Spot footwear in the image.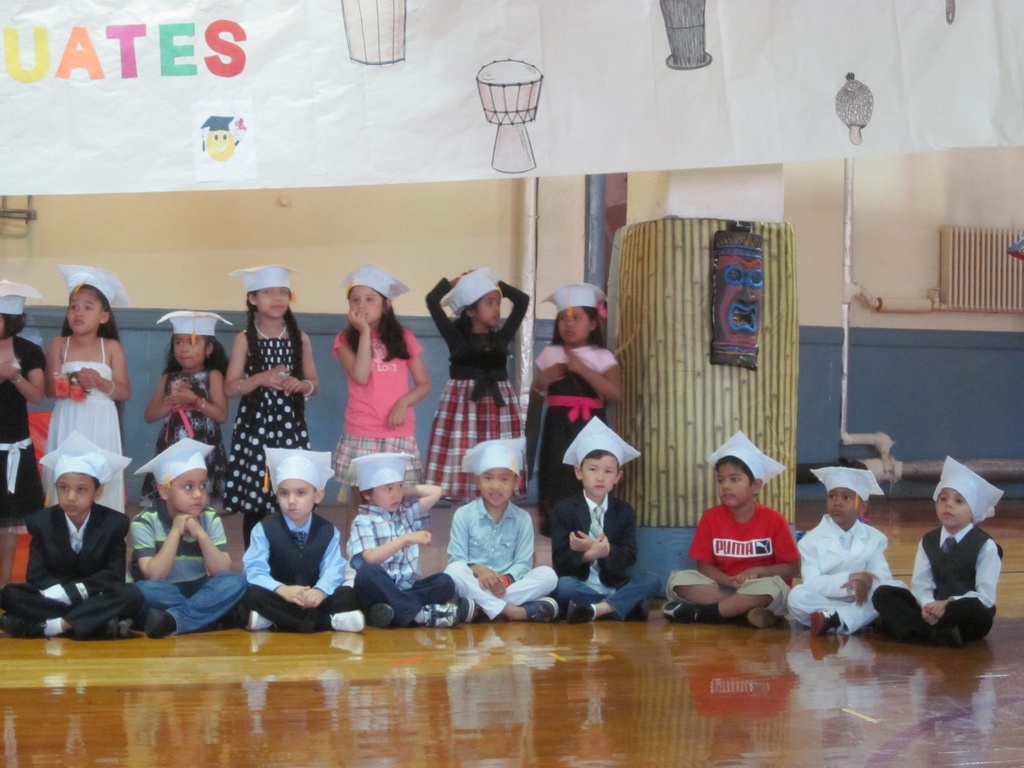
footwear found at locate(660, 600, 712, 622).
